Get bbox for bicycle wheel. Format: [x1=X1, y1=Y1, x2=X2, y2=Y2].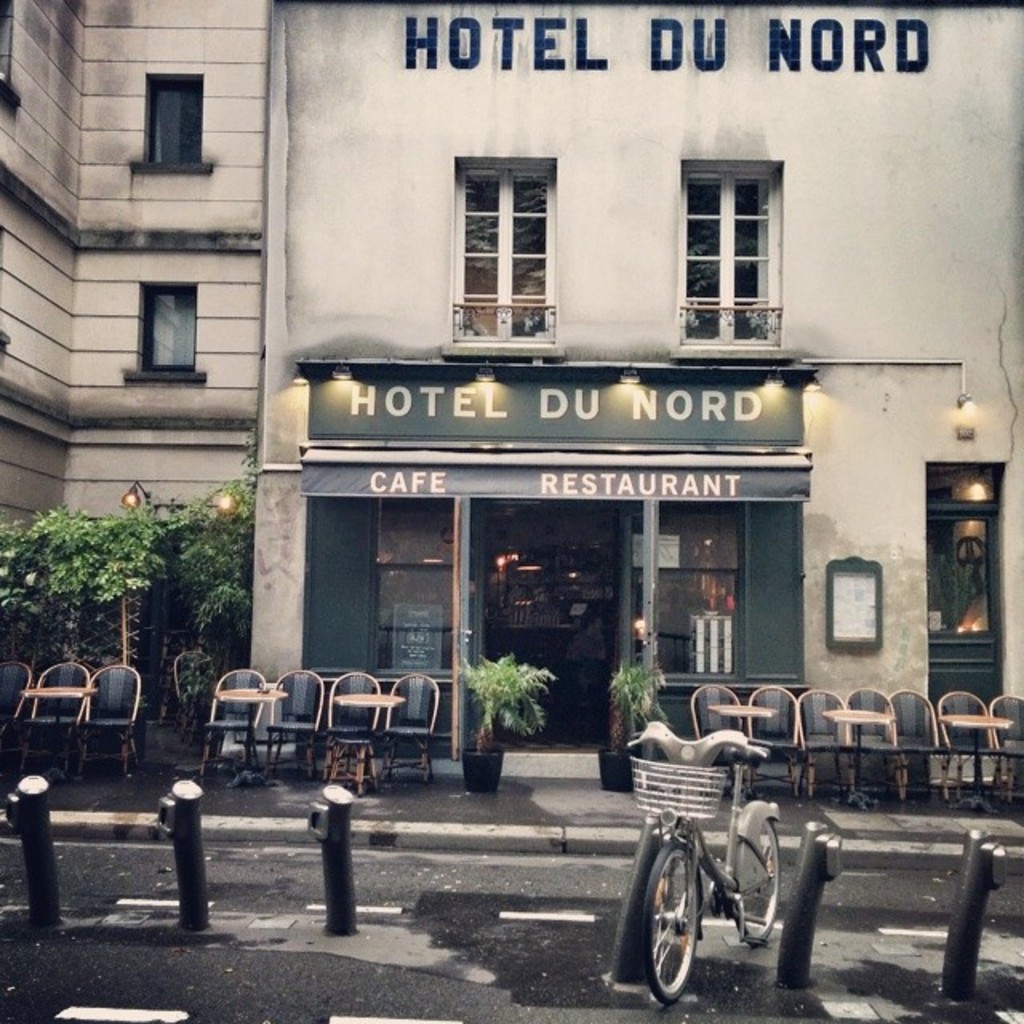
[x1=638, y1=838, x2=706, y2=1003].
